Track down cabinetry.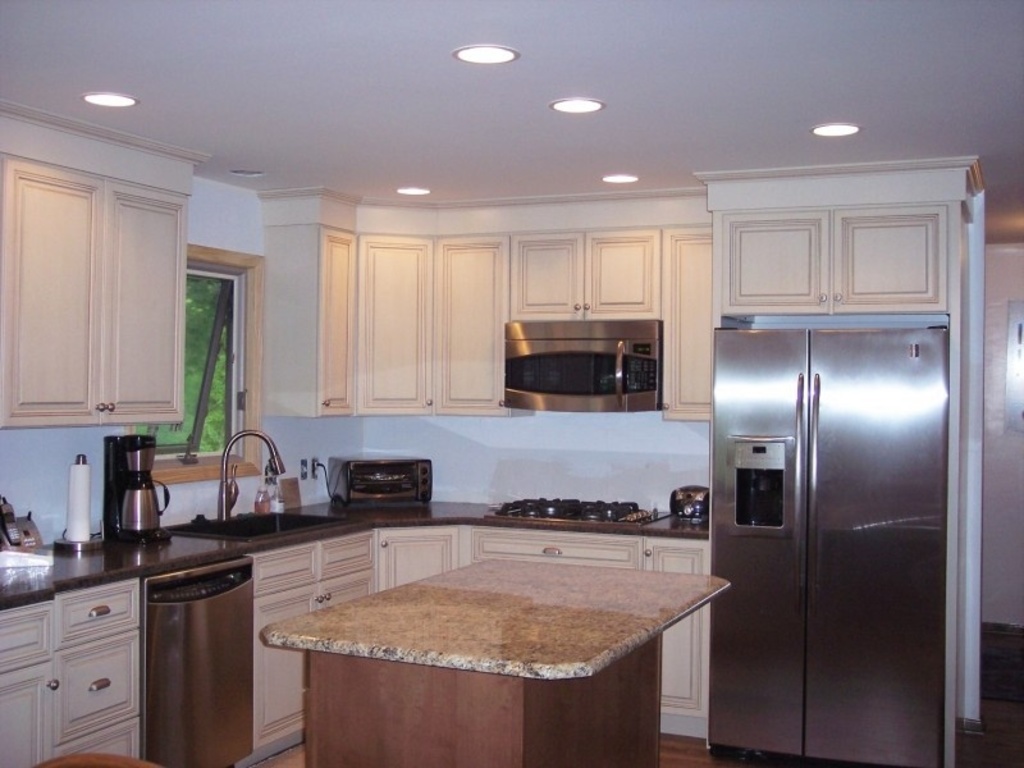
Tracked to region(248, 543, 319, 598).
